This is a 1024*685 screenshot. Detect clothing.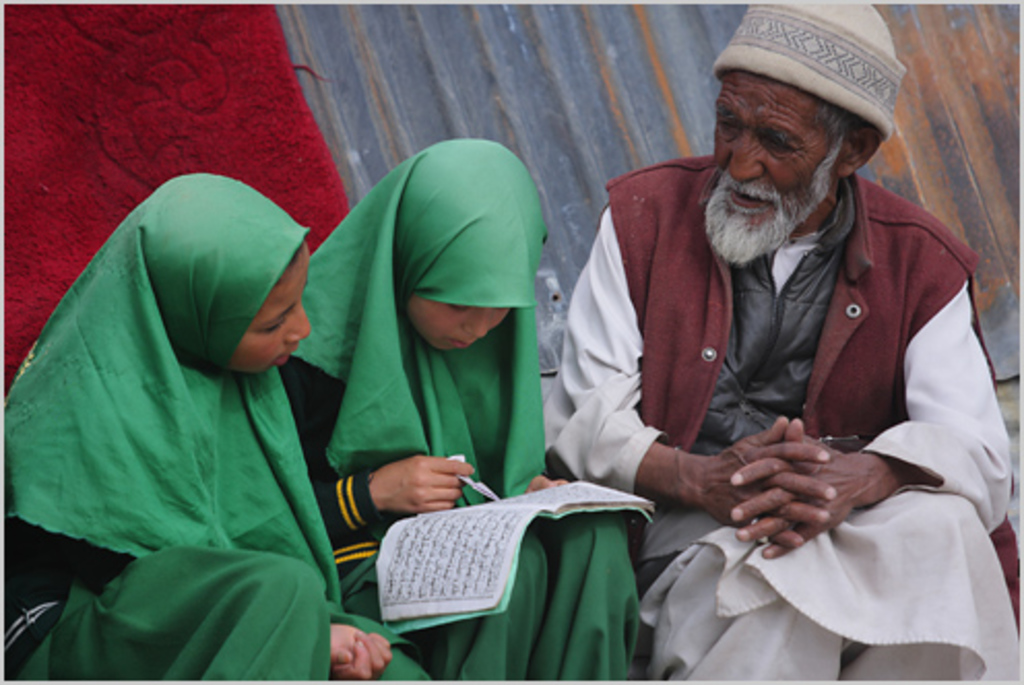
x1=279, y1=130, x2=640, y2=683.
